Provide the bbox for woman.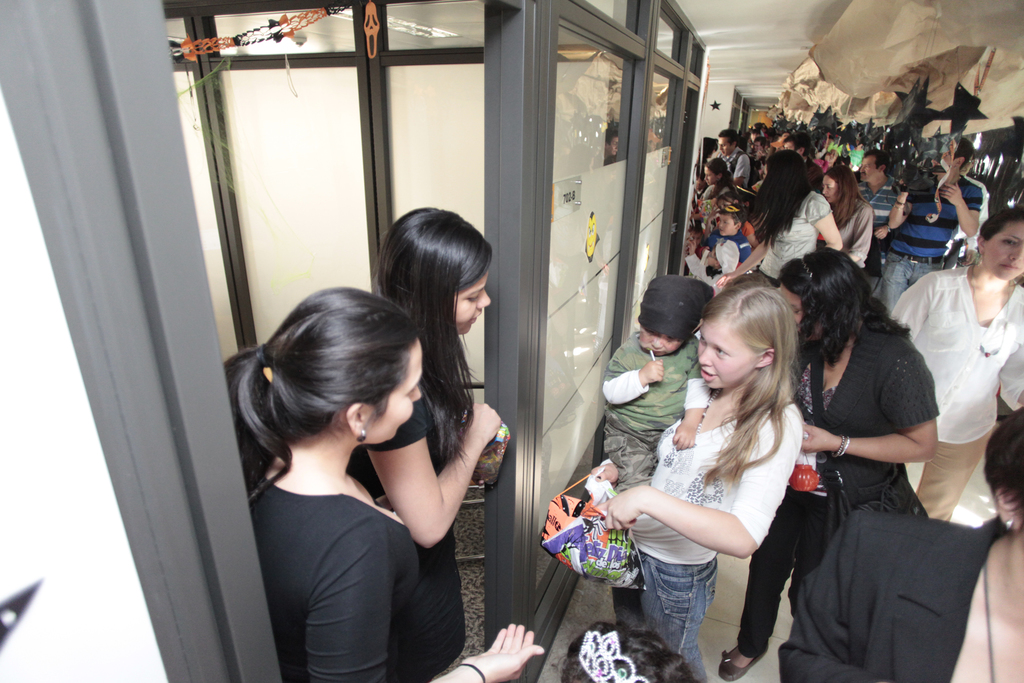
bbox=[776, 404, 1023, 682].
